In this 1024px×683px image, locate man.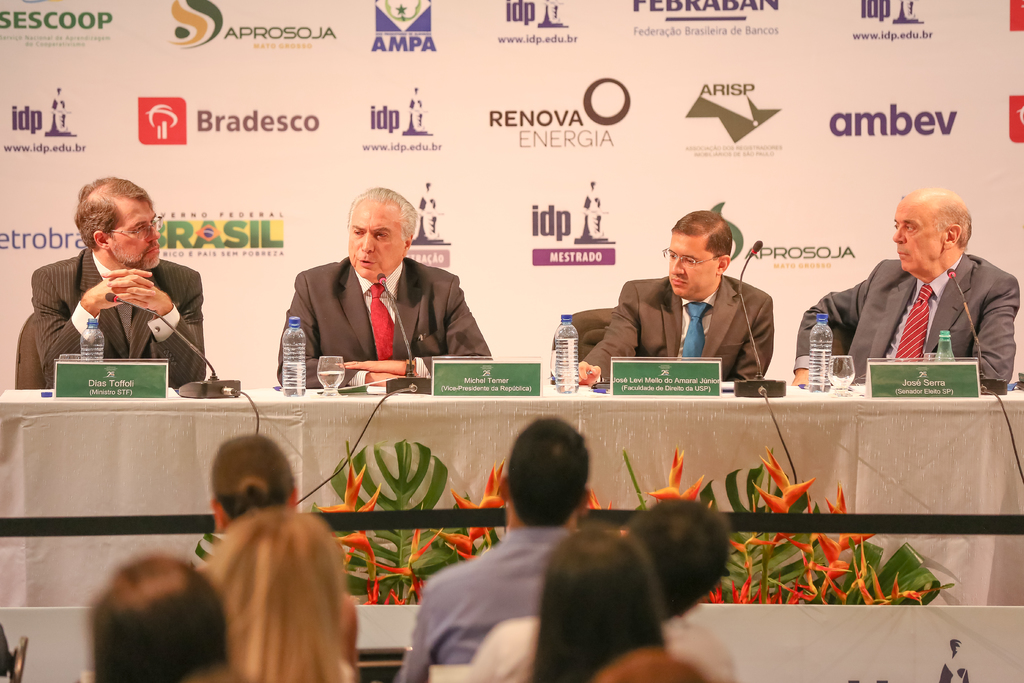
Bounding box: pyautogui.locateOnScreen(575, 208, 775, 392).
